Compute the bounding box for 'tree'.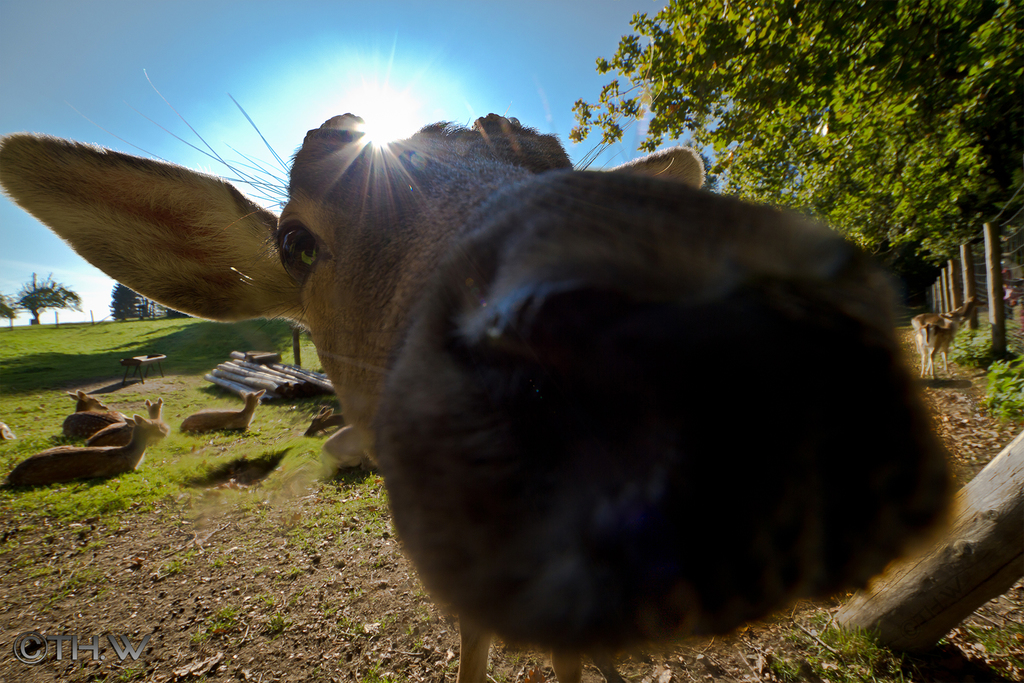
20,270,79,325.
